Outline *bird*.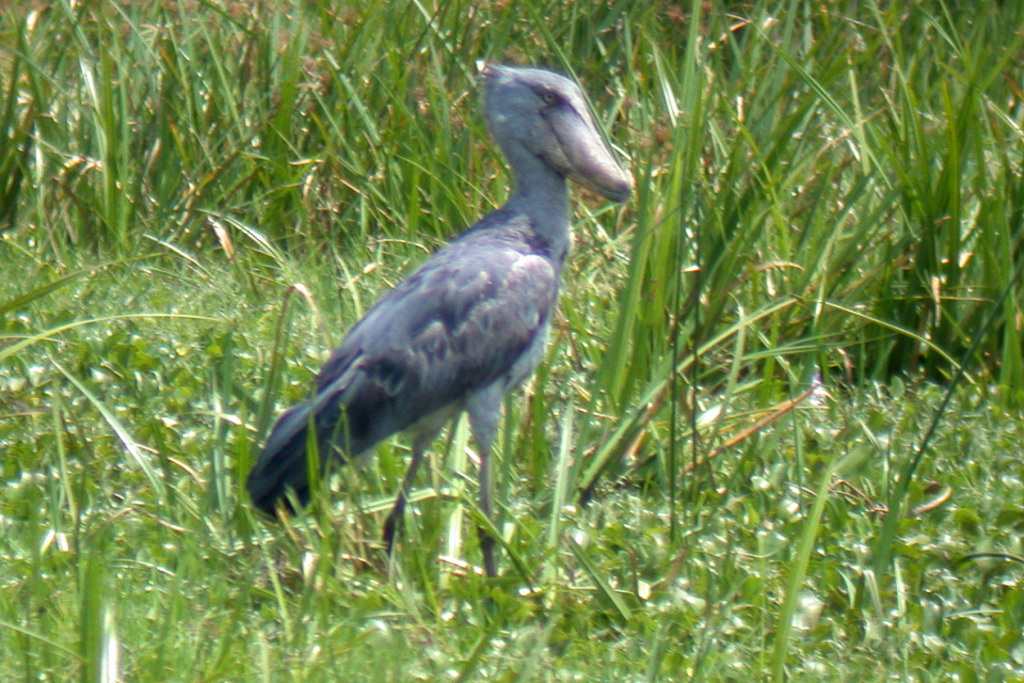
Outline: 244 64 644 609.
